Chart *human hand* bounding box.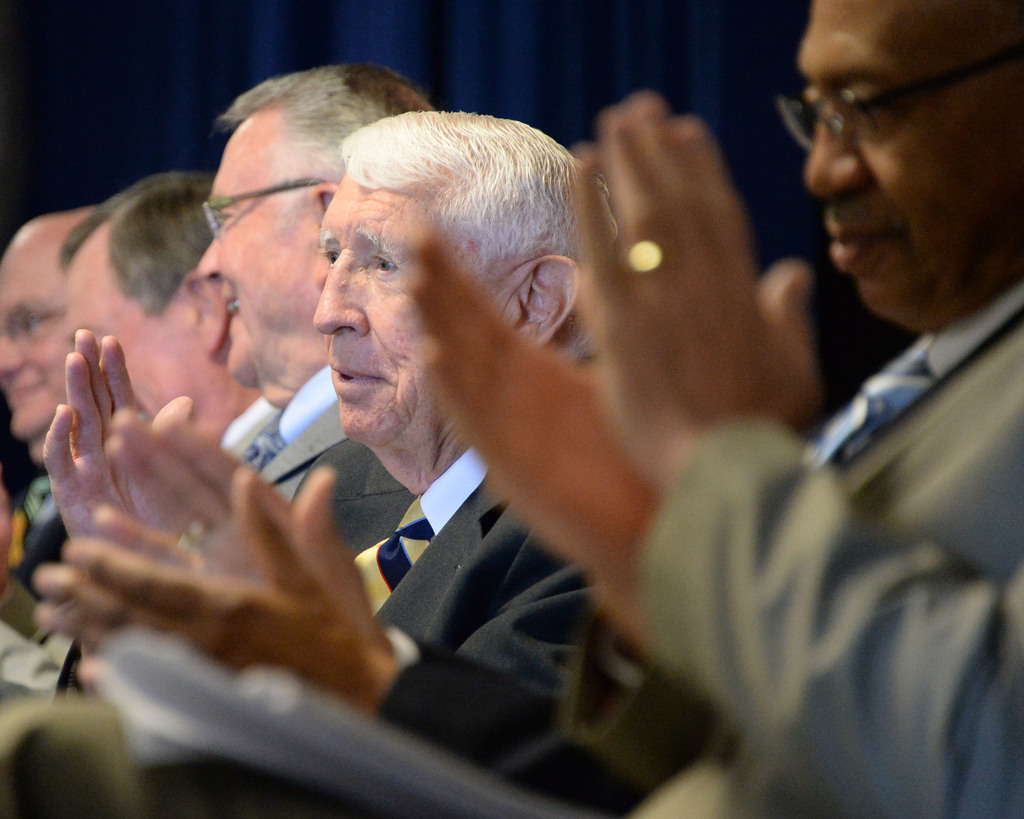
Charted: region(570, 94, 809, 482).
